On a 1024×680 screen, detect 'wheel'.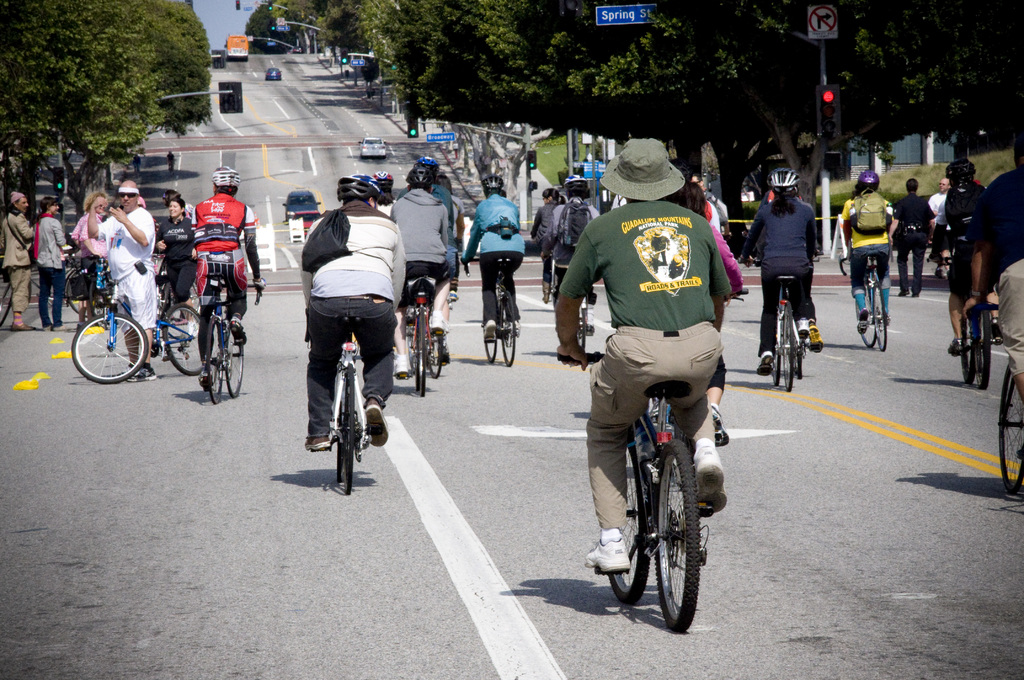
x1=345 y1=365 x2=356 y2=495.
